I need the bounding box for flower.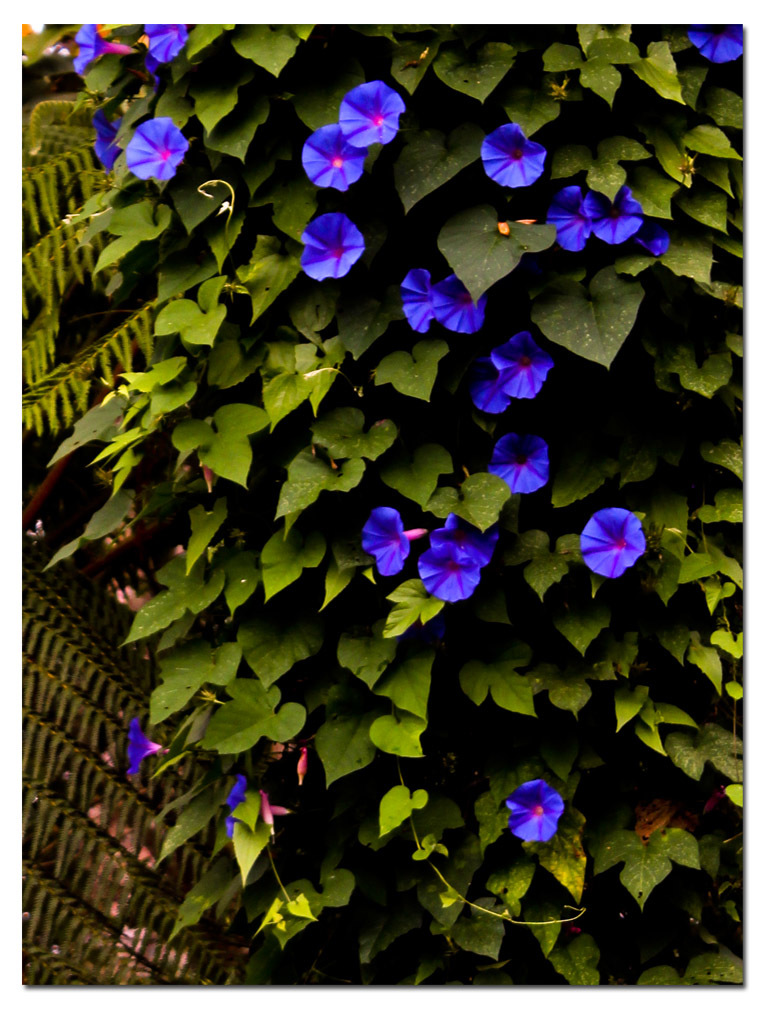
Here it is: 434:274:489:336.
